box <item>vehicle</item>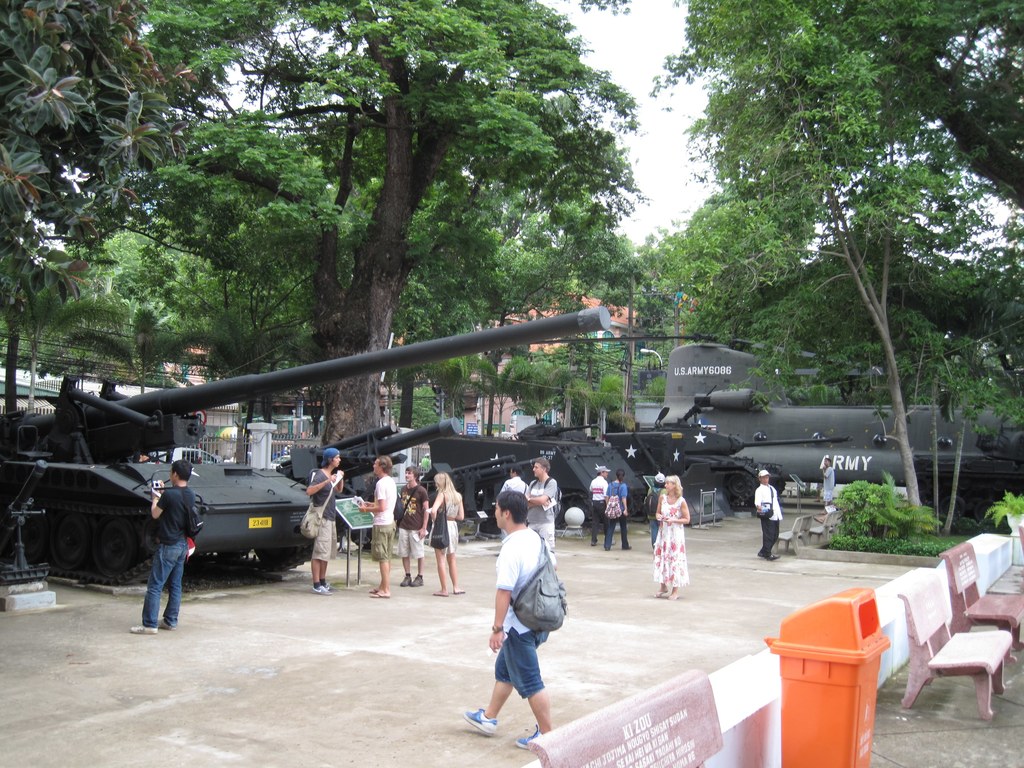
BBox(0, 300, 612, 584)
